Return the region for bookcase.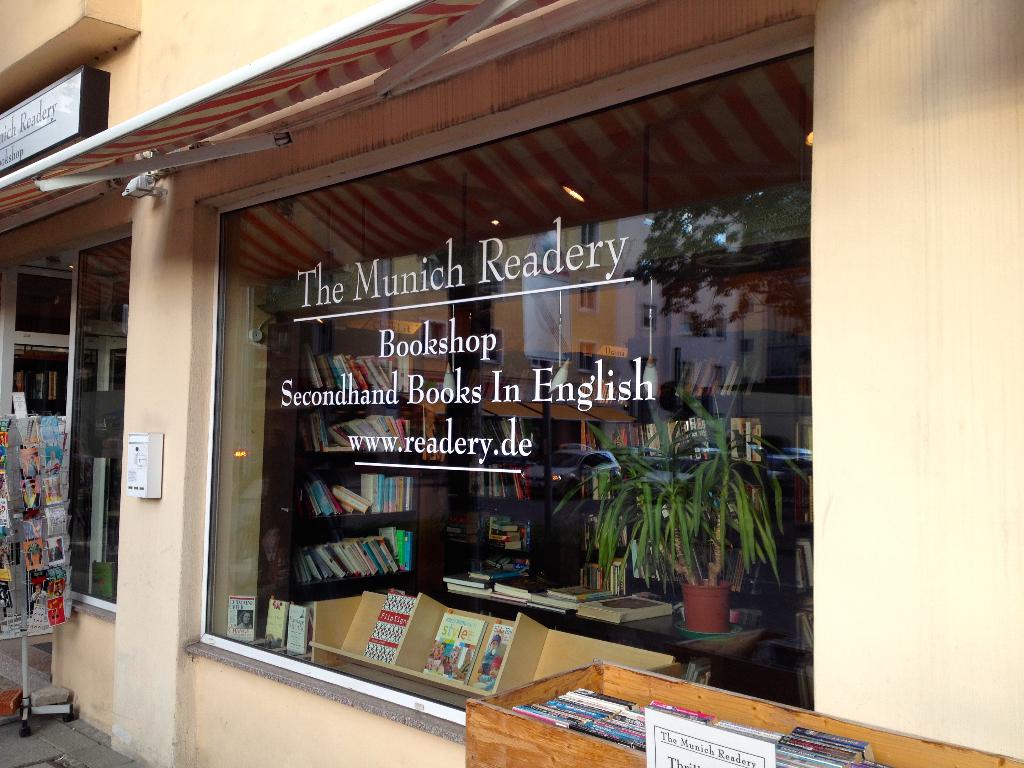
(253,323,428,632).
